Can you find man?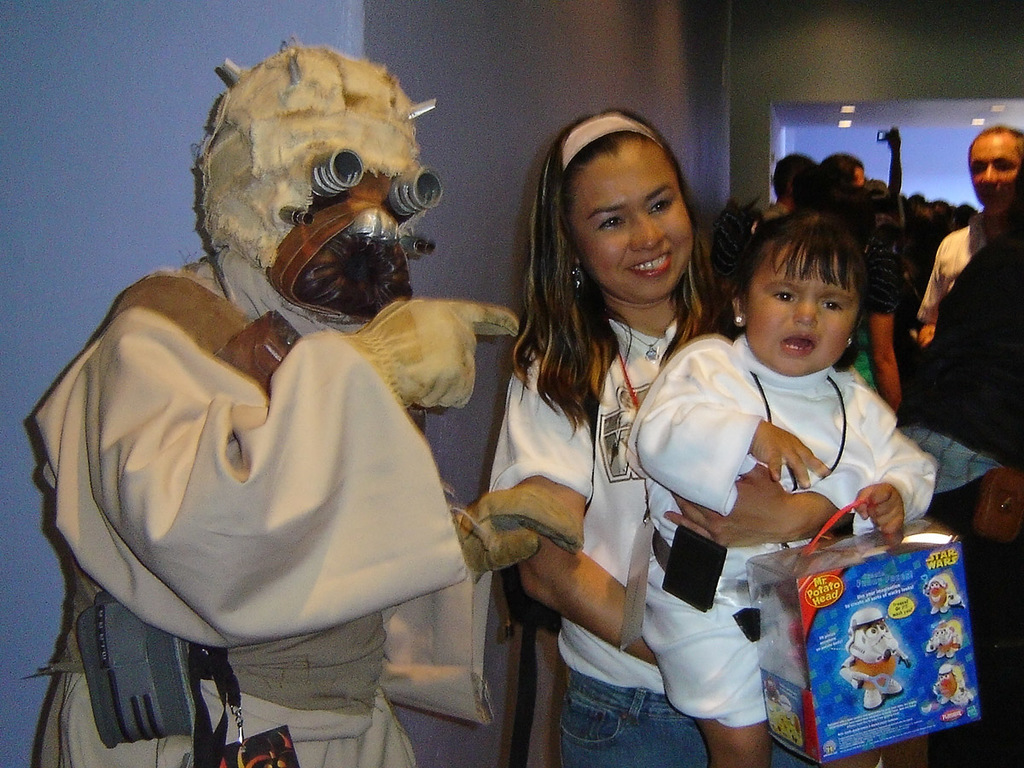
Yes, bounding box: [29,85,517,755].
